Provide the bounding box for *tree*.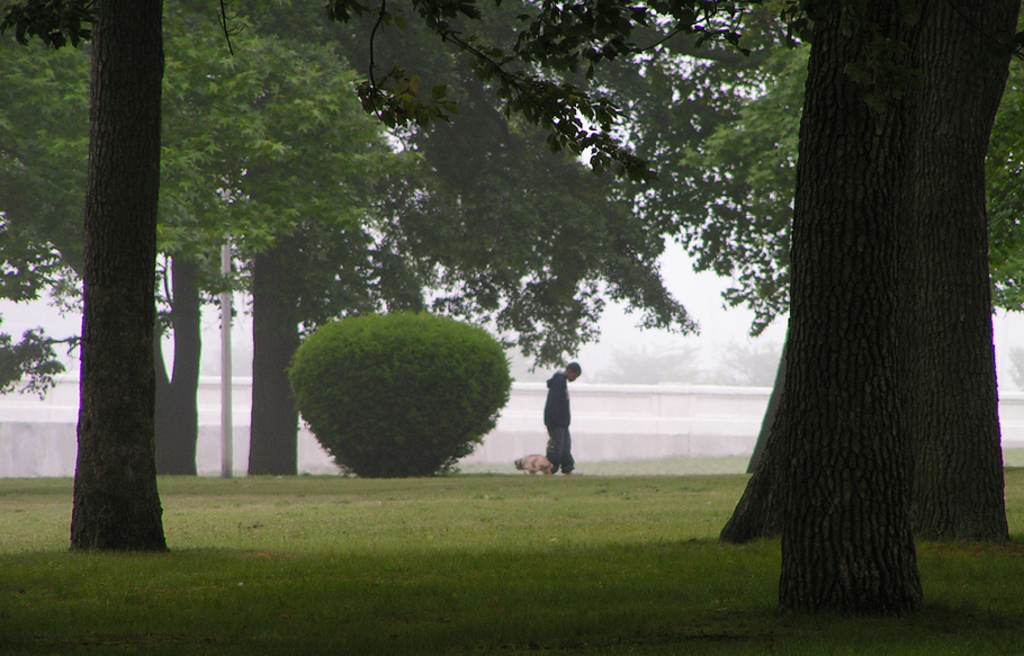
BBox(287, 306, 512, 477).
